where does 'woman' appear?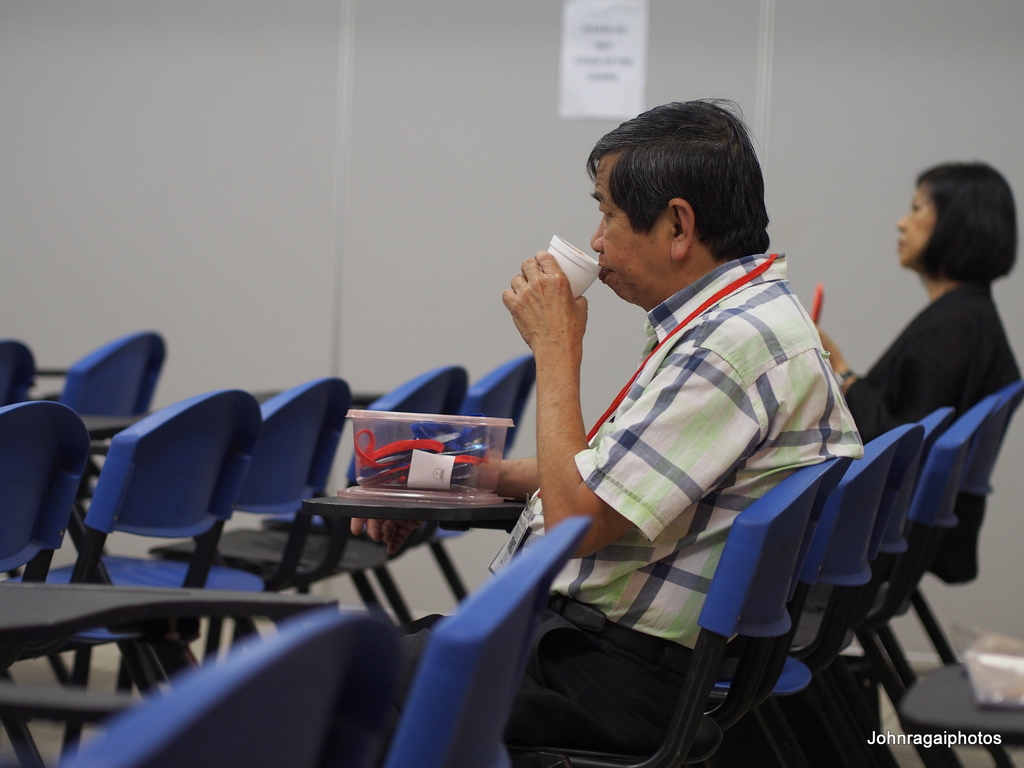
Appears at [x1=815, y1=159, x2=1023, y2=586].
